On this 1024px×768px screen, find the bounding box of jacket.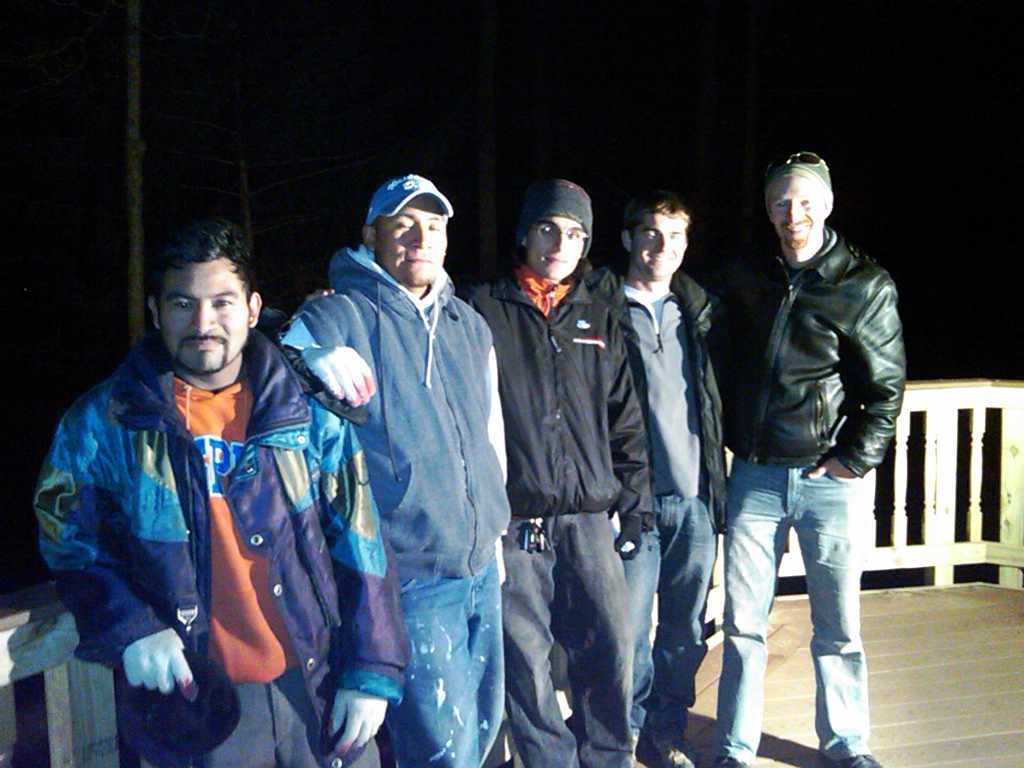
Bounding box: bbox=[24, 311, 417, 715].
